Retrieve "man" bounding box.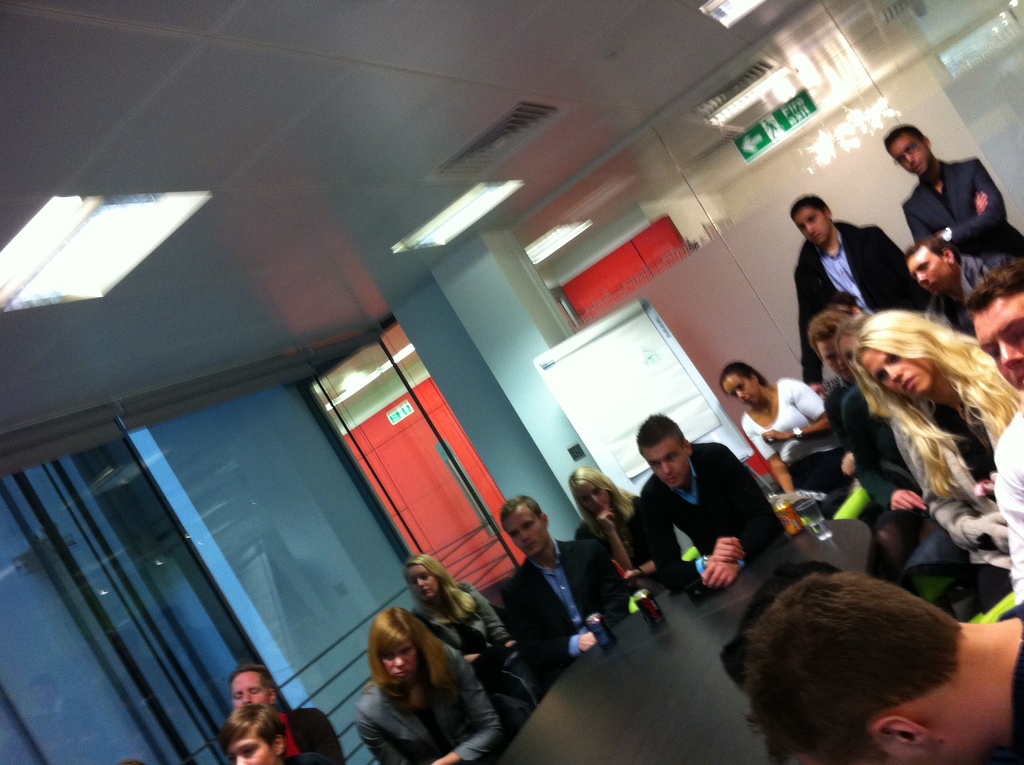
Bounding box: <region>906, 230, 1005, 321</region>.
